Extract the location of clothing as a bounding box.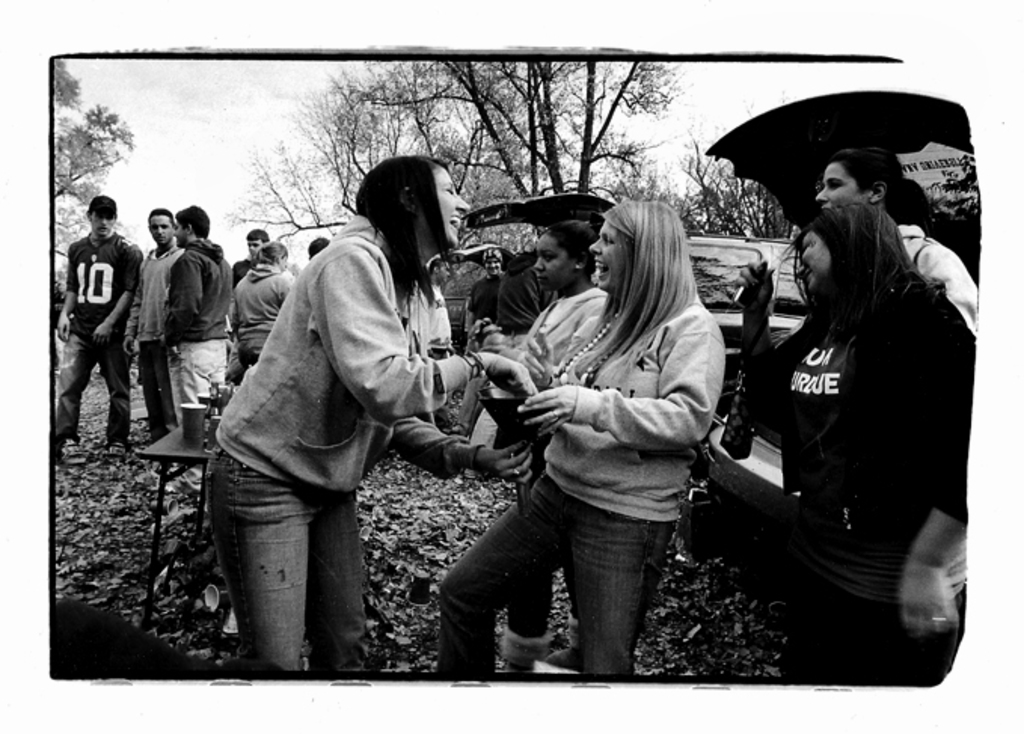
(left=519, top=277, right=621, bottom=398).
